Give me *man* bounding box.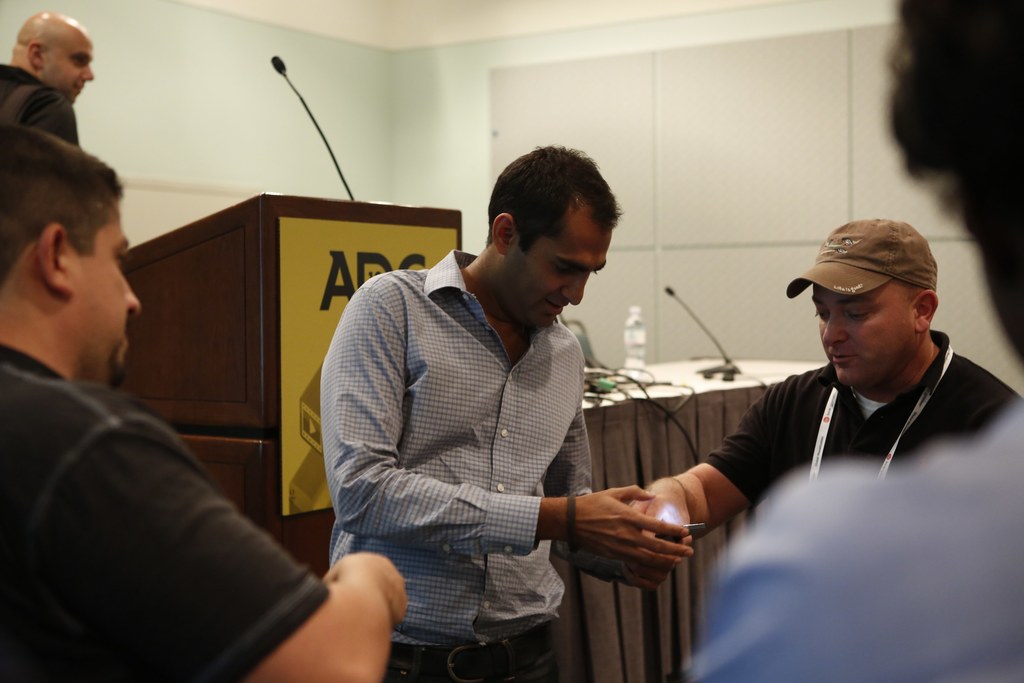
left=0, top=128, right=412, bottom=682.
